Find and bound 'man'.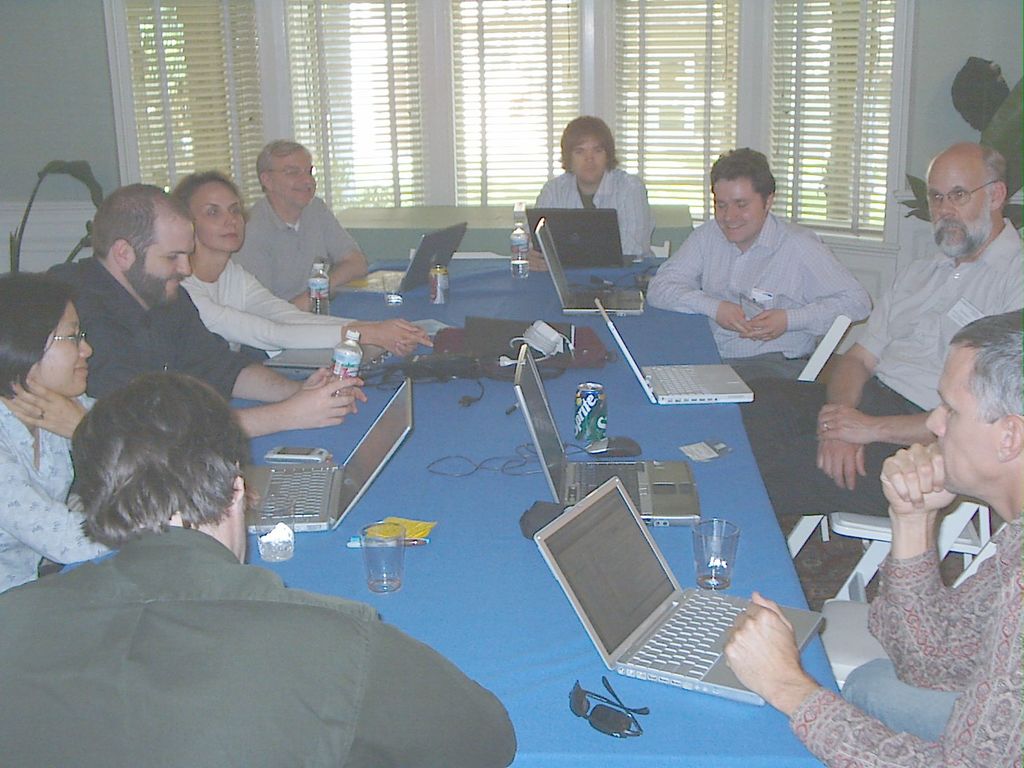
Bound: (639,146,888,390).
